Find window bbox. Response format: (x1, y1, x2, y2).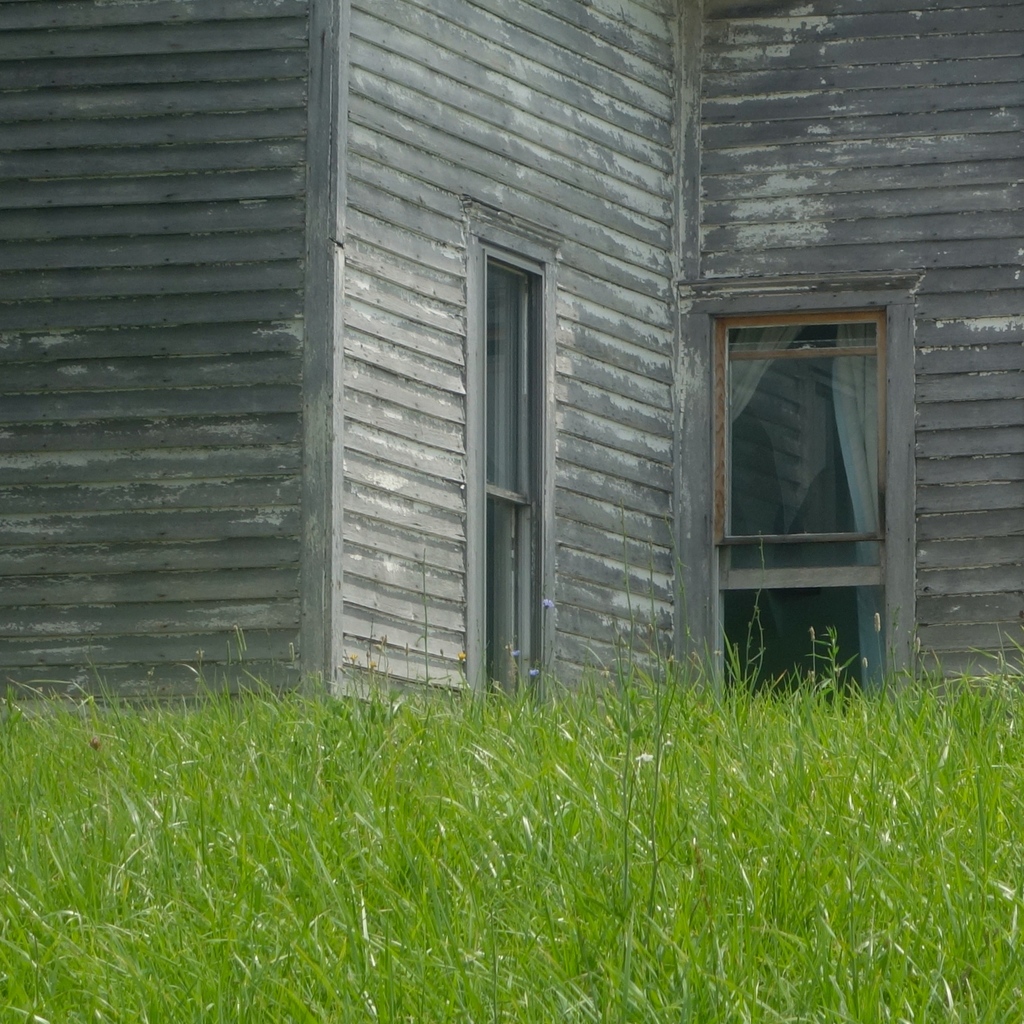
(724, 276, 930, 668).
